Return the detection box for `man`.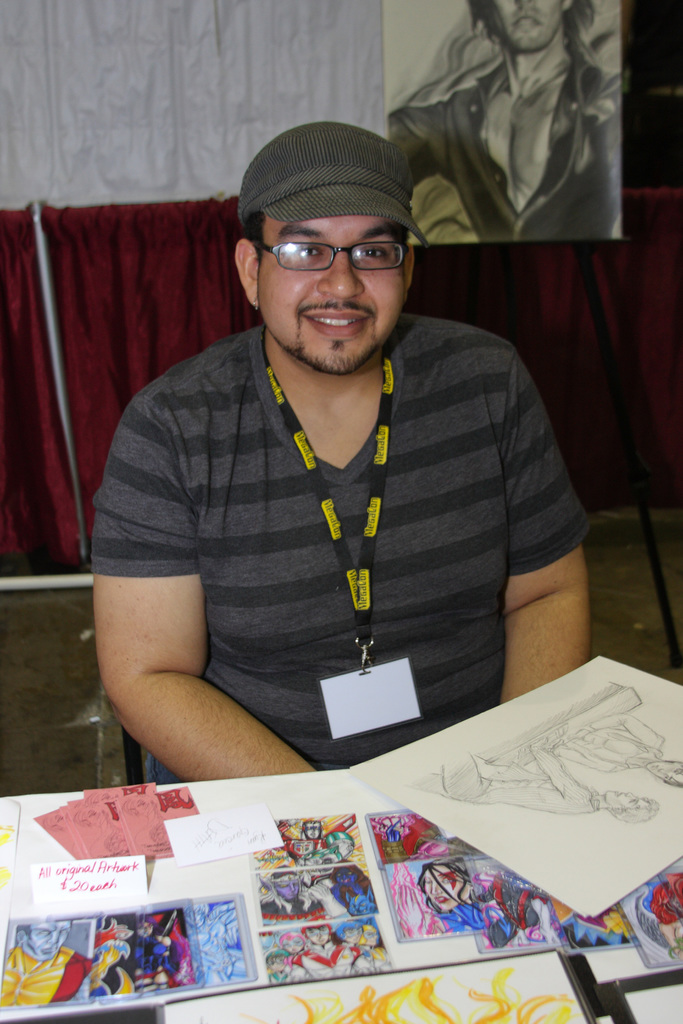
361, 921, 386, 968.
